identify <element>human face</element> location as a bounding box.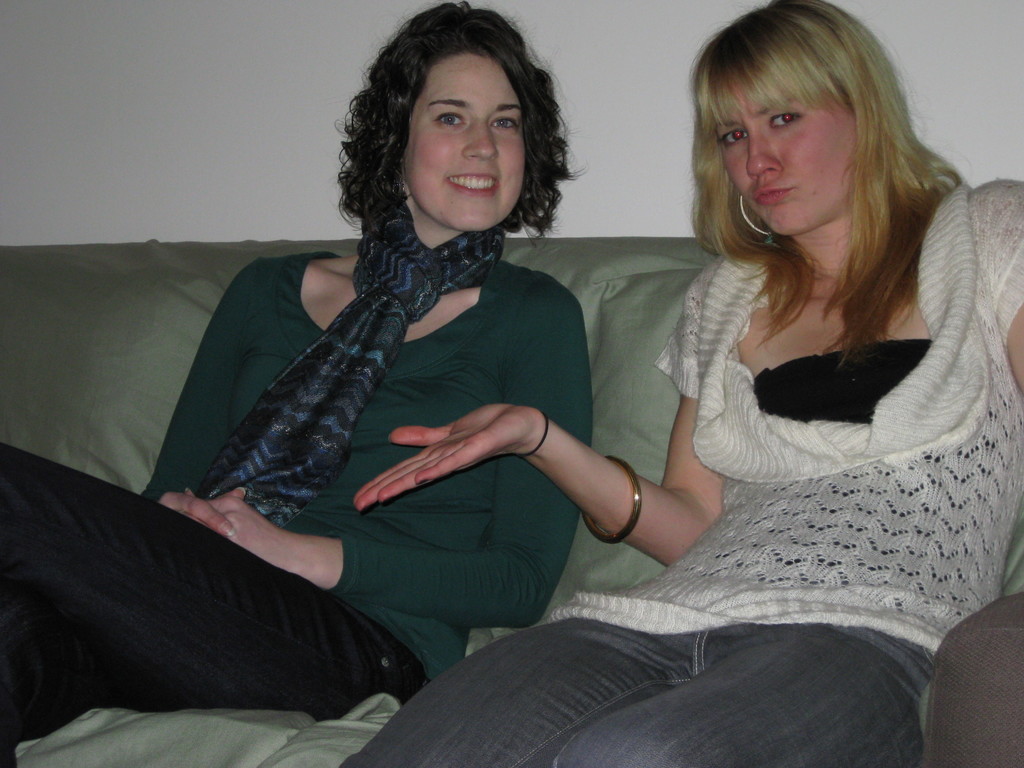
710, 68, 863, 234.
